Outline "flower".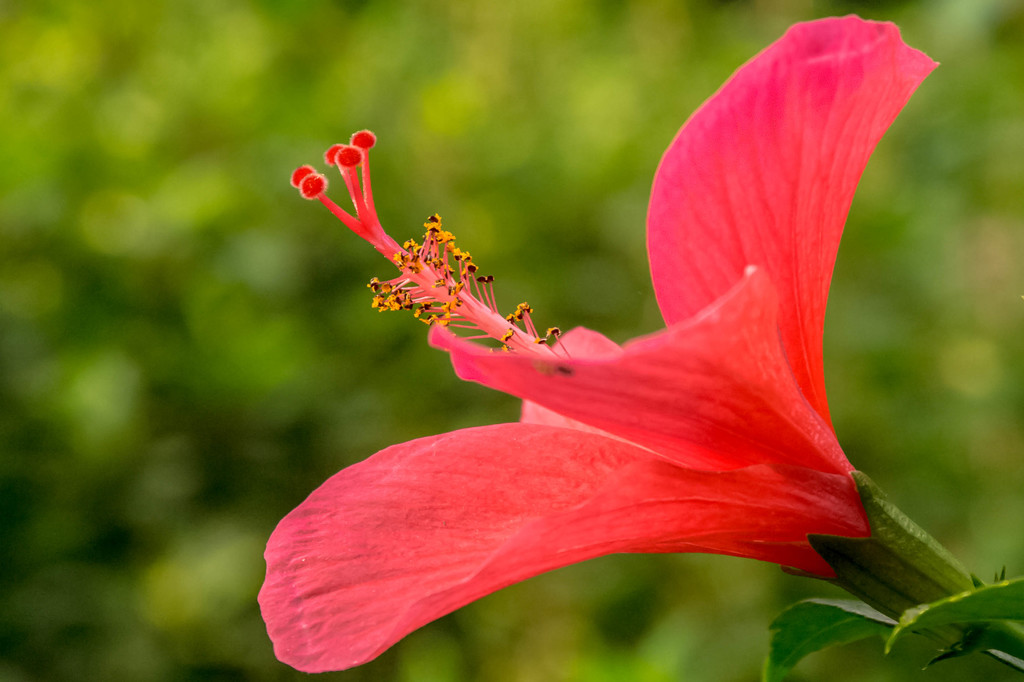
Outline: [x1=278, y1=21, x2=938, y2=670].
